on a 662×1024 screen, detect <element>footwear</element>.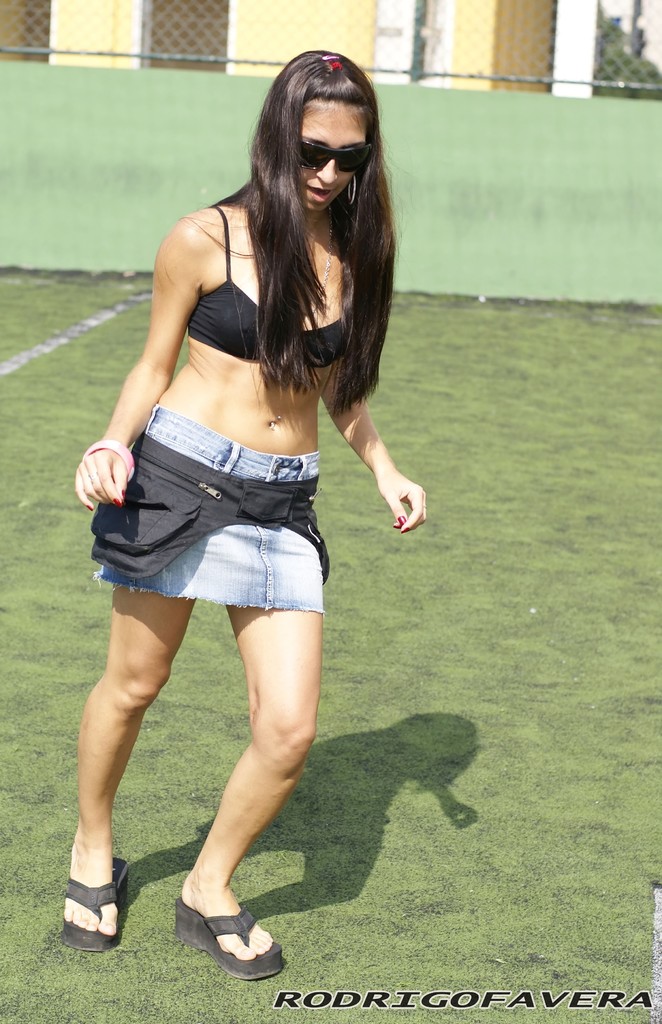
(left=58, top=841, right=133, bottom=953).
